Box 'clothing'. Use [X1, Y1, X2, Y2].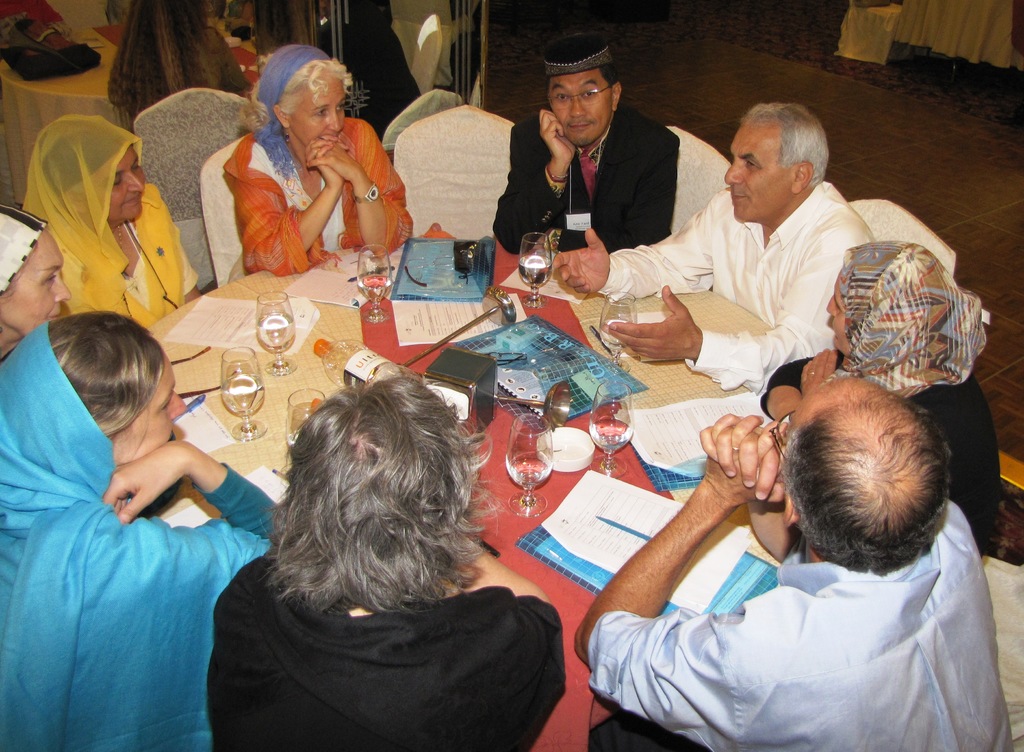
[216, 548, 562, 751].
